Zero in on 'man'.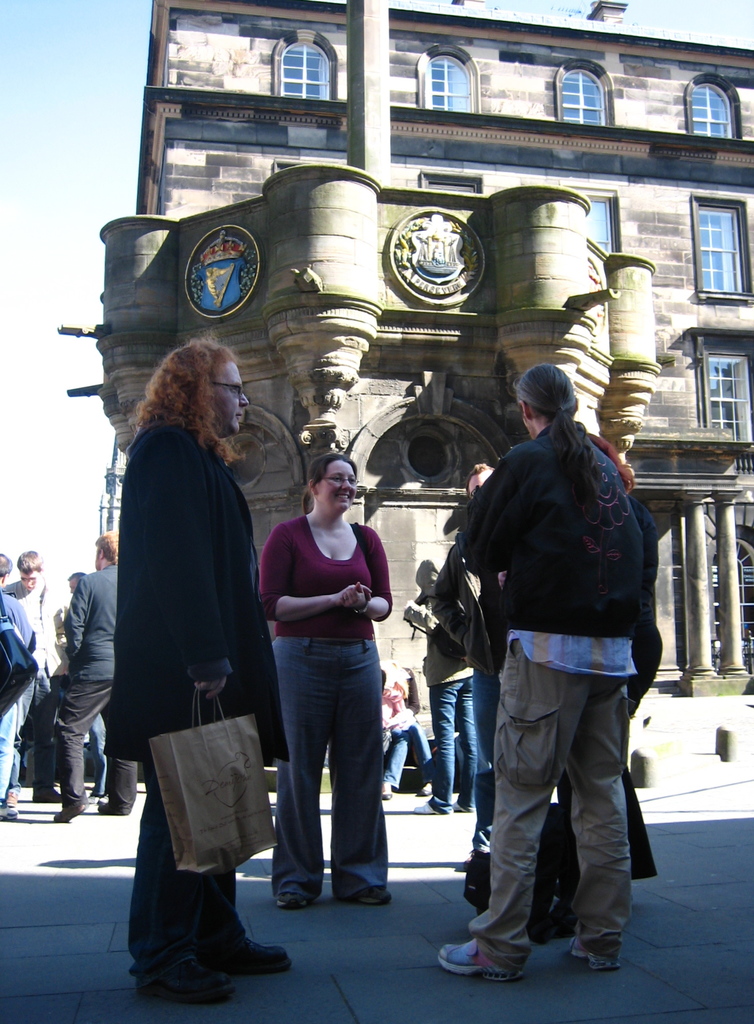
Zeroed in: select_region(44, 544, 150, 829).
